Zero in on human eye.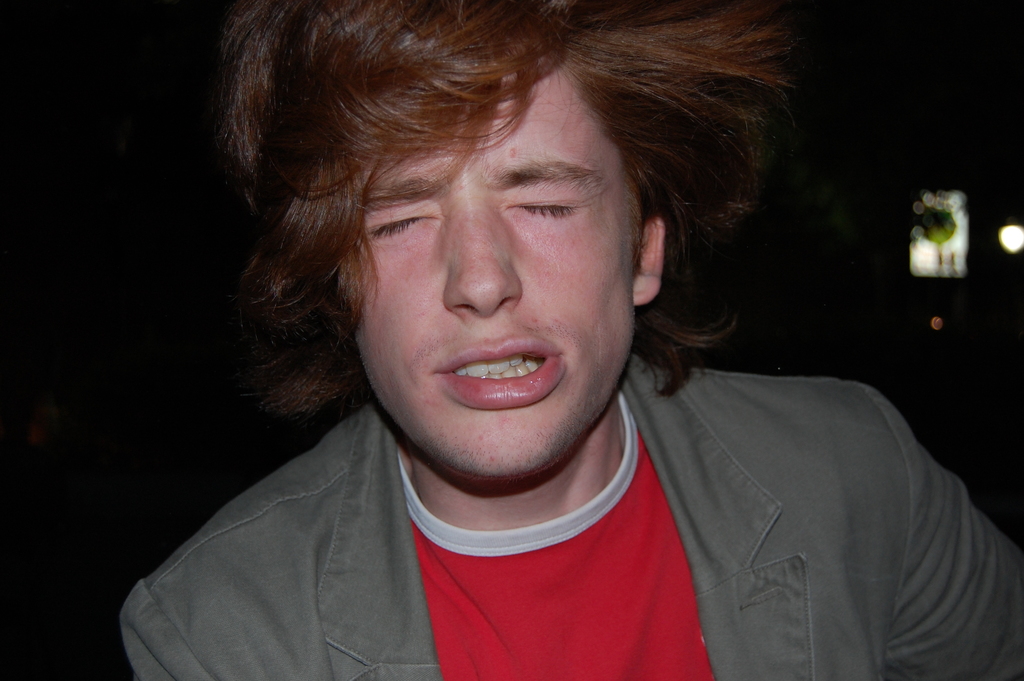
Zeroed in: detection(509, 186, 584, 227).
